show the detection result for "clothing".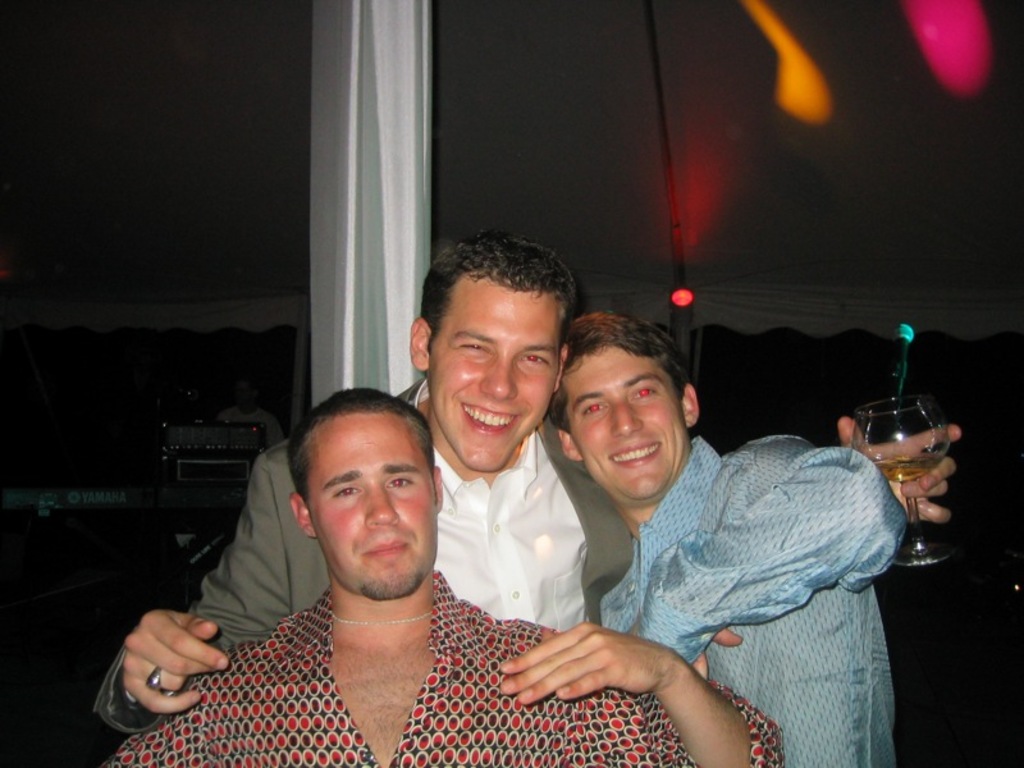
<bbox>93, 371, 640, 740</bbox>.
